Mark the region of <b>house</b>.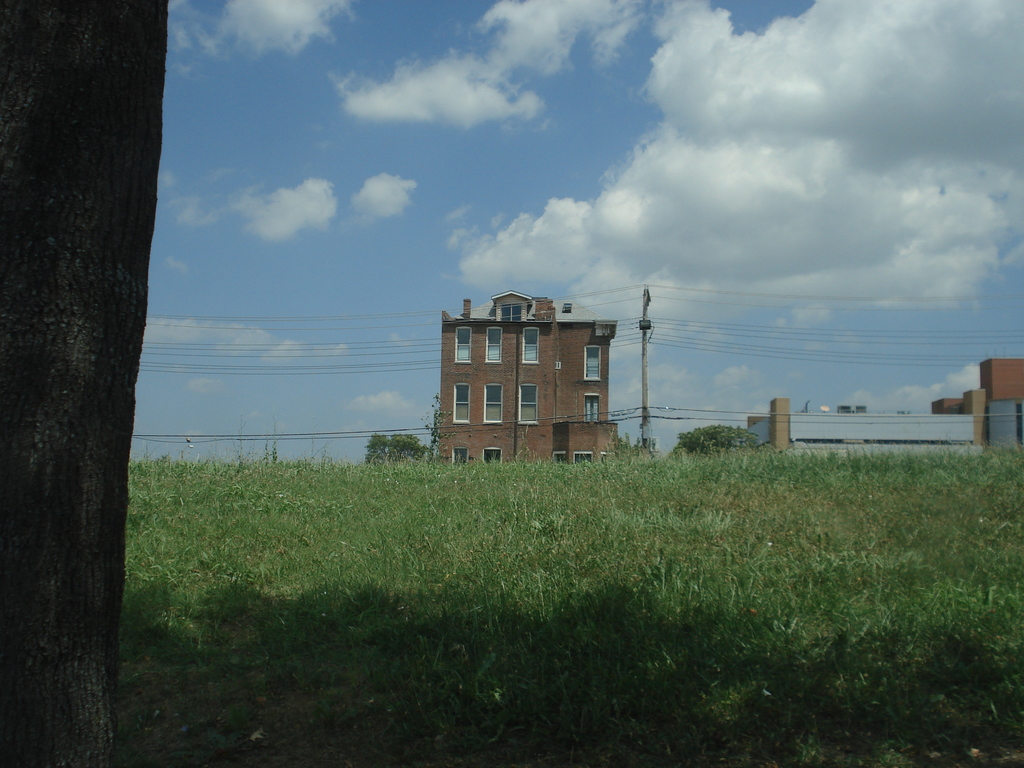
Region: left=426, top=289, right=617, bottom=468.
